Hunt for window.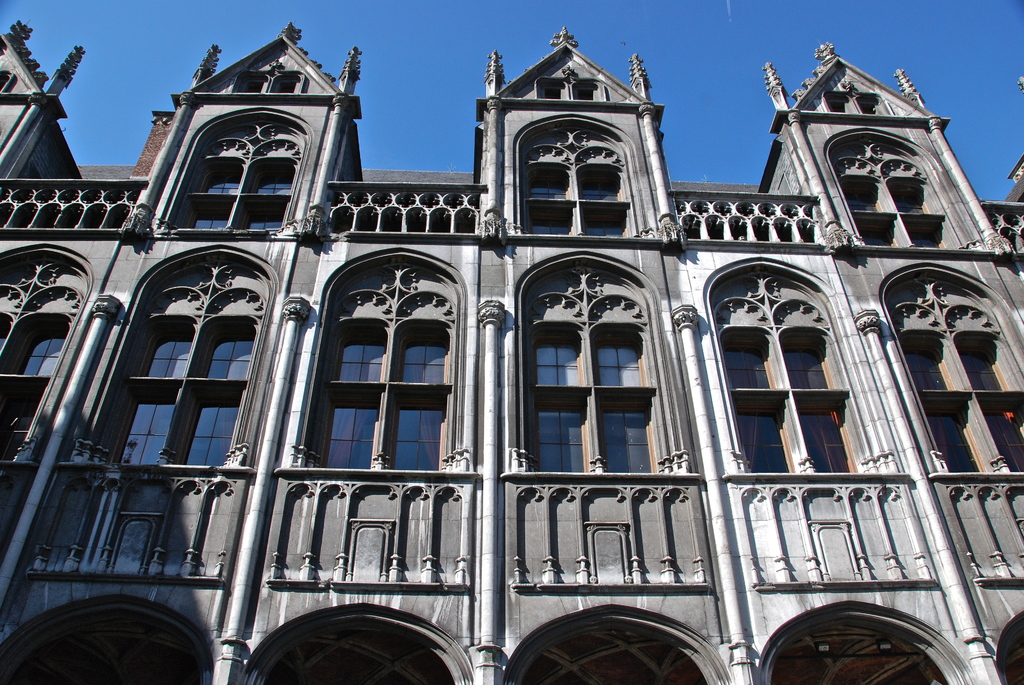
Hunted down at [x1=907, y1=334, x2=1023, y2=475].
